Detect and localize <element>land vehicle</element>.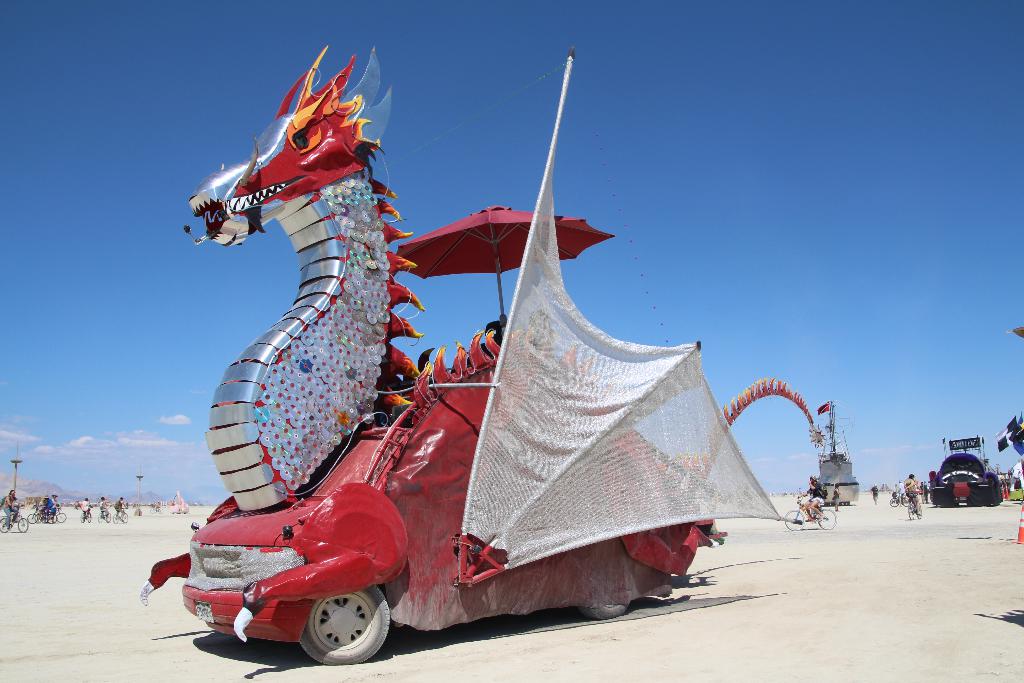
Localized at (888,491,911,508).
